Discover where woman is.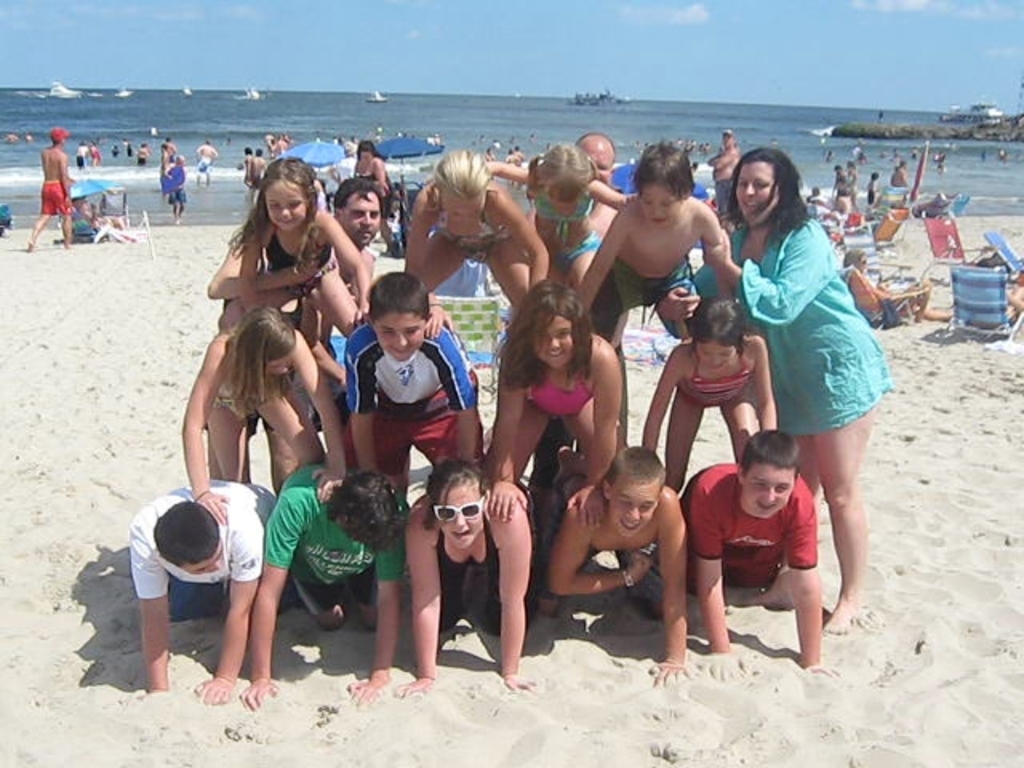
Discovered at region(392, 451, 539, 698).
